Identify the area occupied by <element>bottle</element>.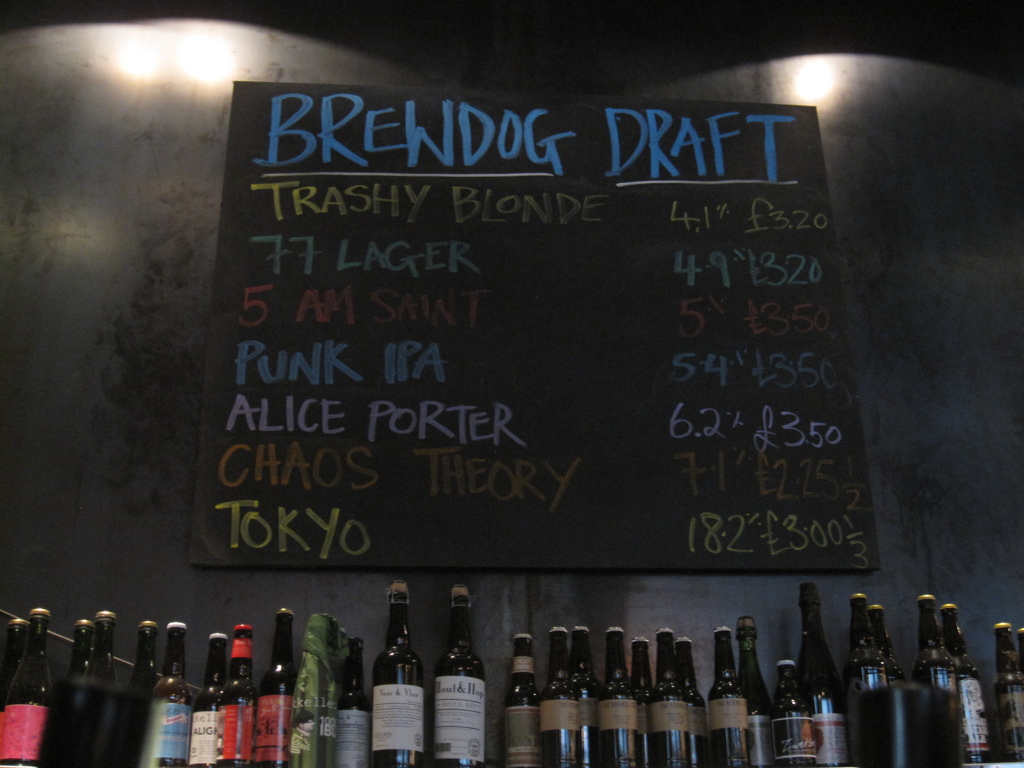
Area: 672, 637, 709, 767.
